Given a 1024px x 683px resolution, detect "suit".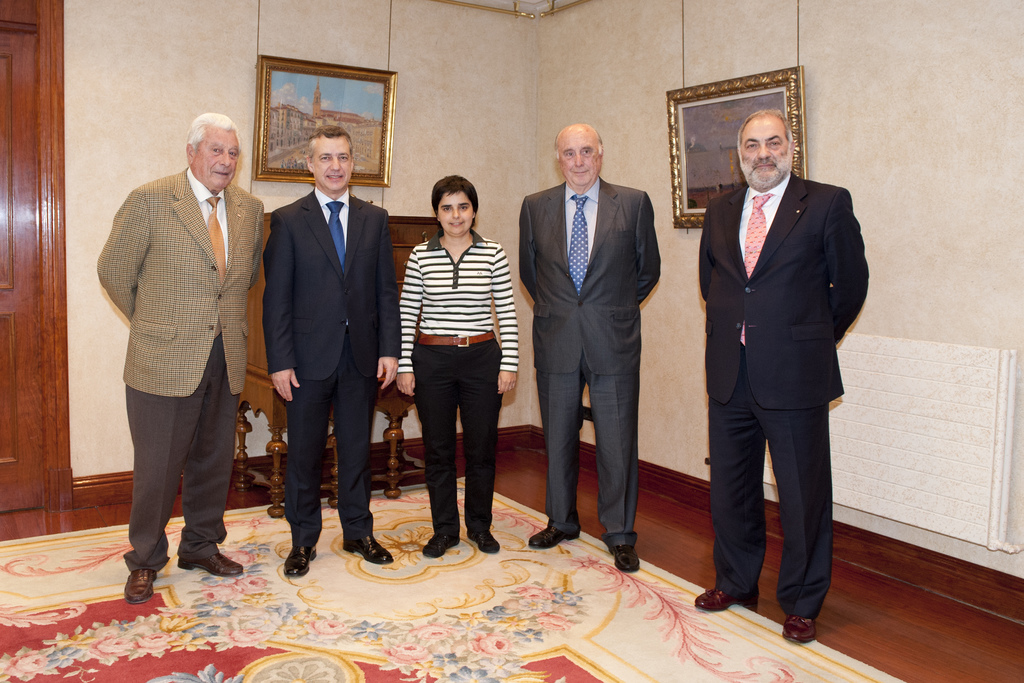
detection(698, 88, 862, 646).
